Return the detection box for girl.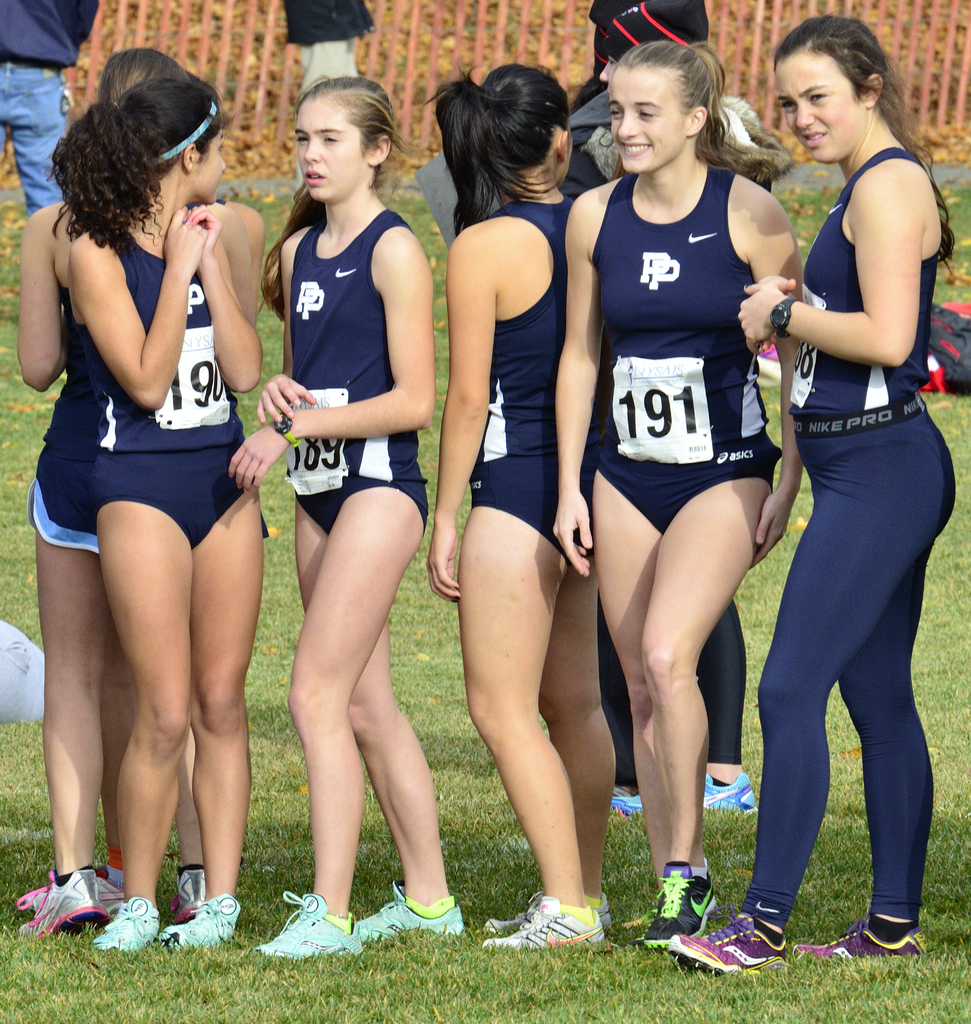
{"left": 46, "top": 77, "right": 264, "bottom": 954}.
